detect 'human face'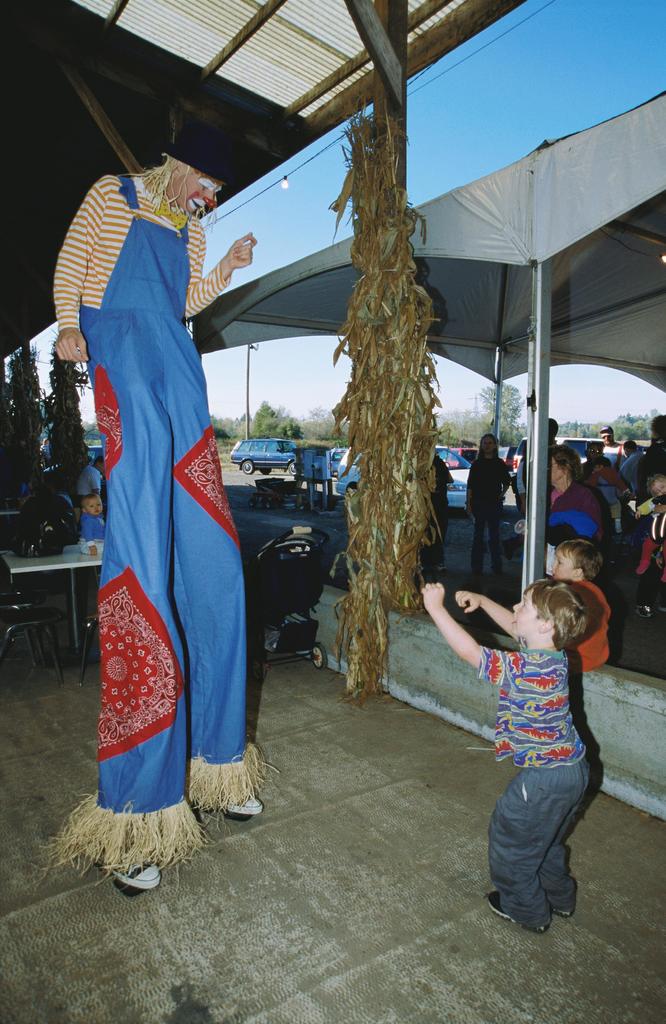
box(599, 430, 617, 443)
